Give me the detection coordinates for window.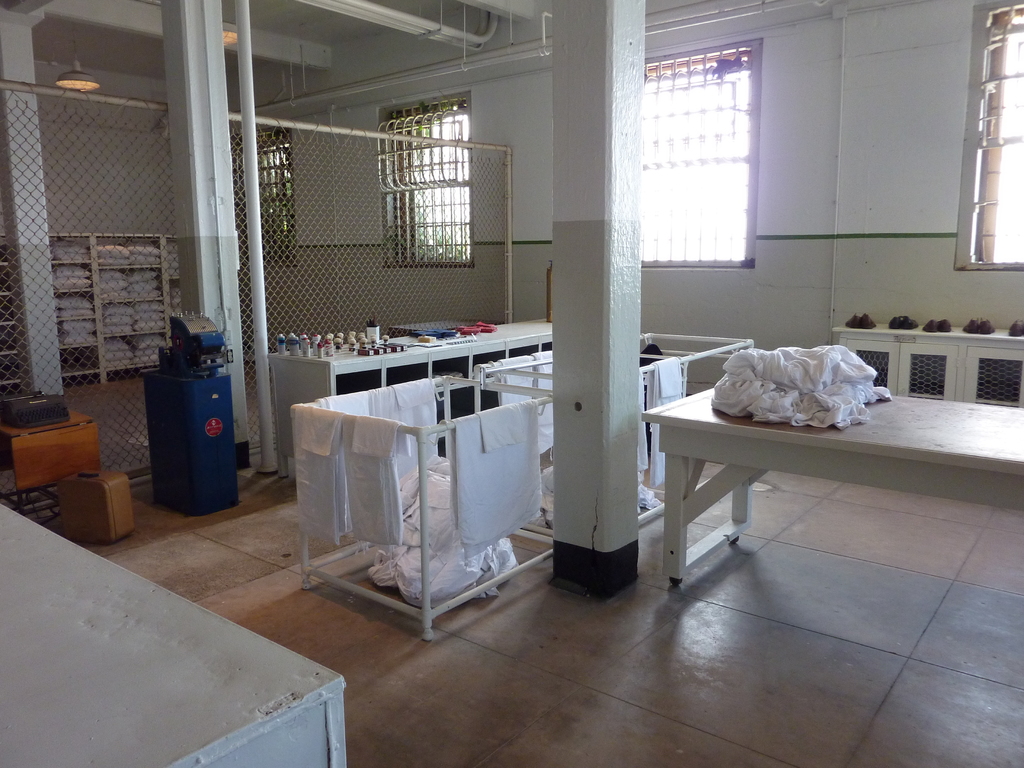
(left=232, top=127, right=303, bottom=273).
